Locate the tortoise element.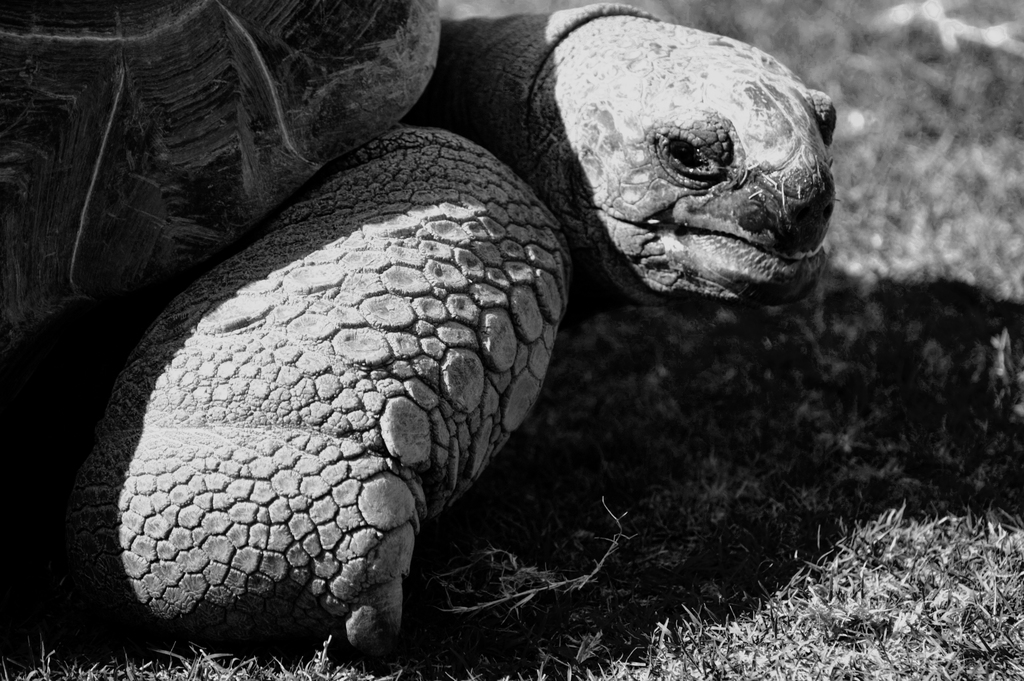
Element bbox: [left=4, top=0, right=837, bottom=660].
